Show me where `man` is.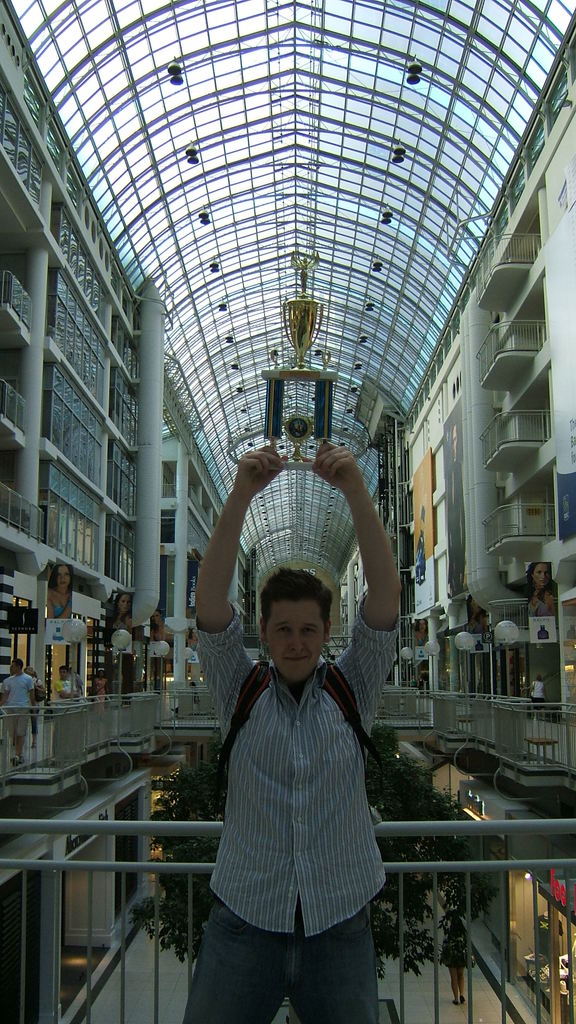
`man` is at 0, 659, 35, 770.
